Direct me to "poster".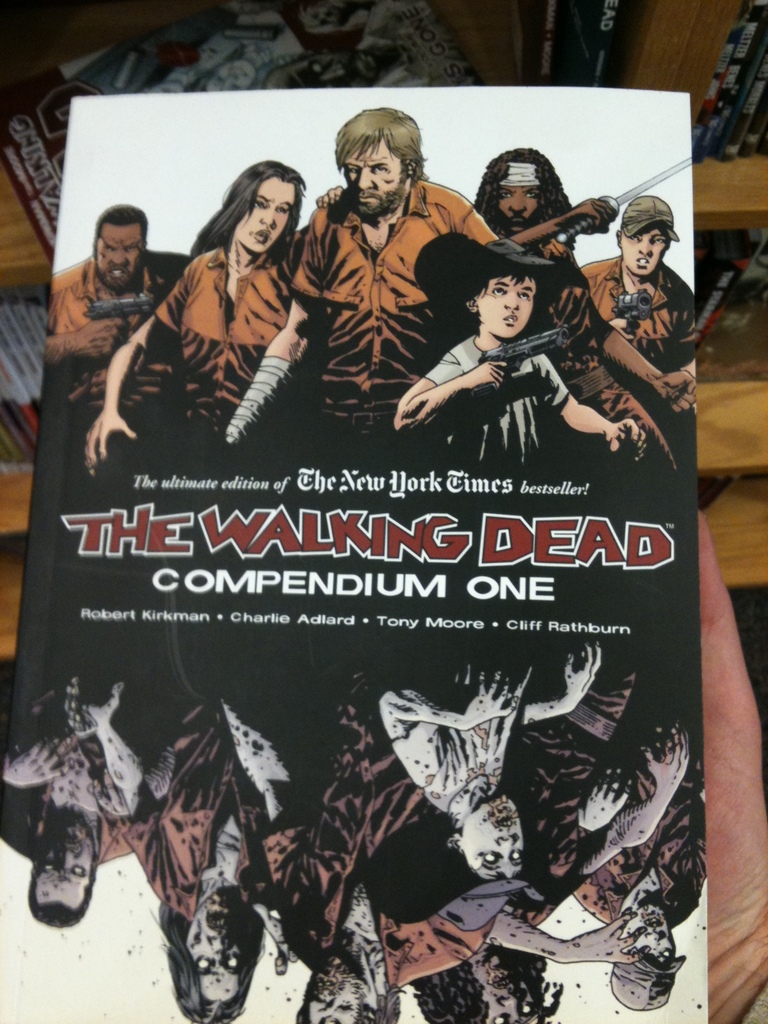
Direction: 0:94:707:1023.
